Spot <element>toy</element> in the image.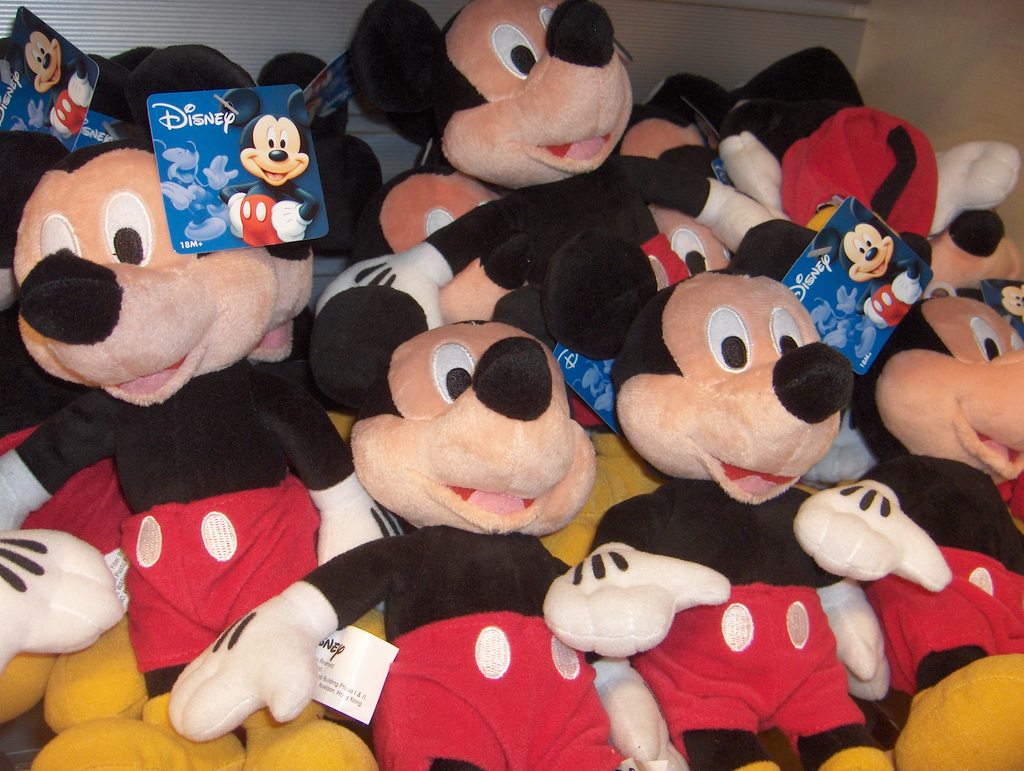
<element>toy</element> found at [left=167, top=282, right=689, bottom=770].
